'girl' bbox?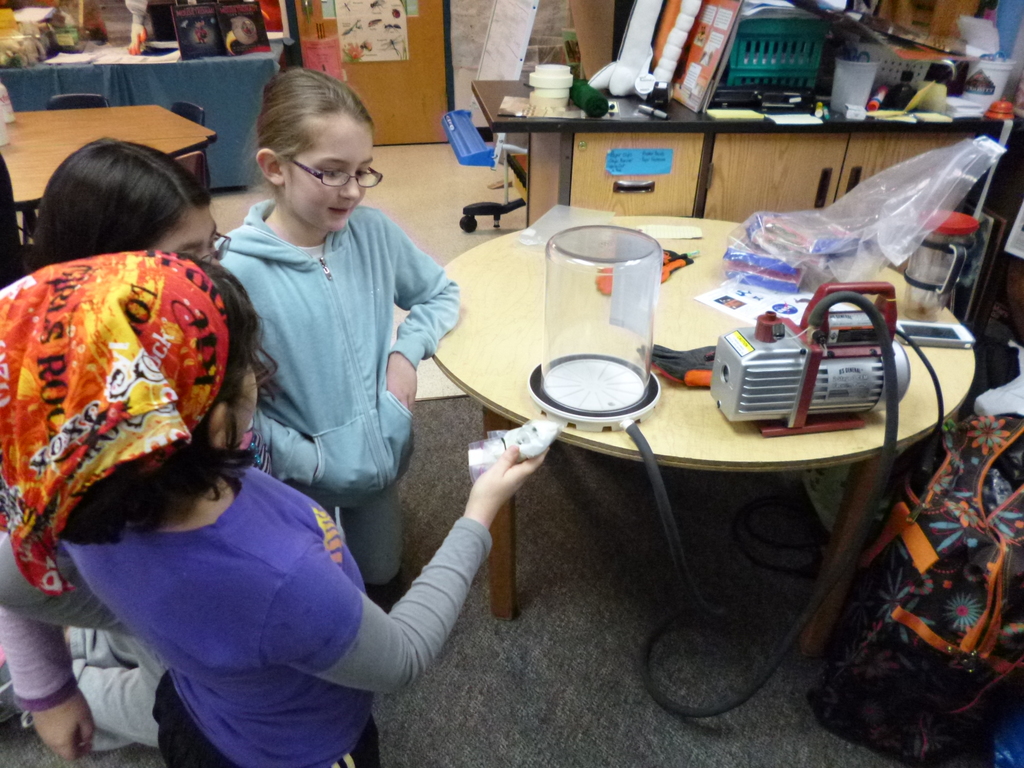
<region>213, 64, 462, 592</region>
